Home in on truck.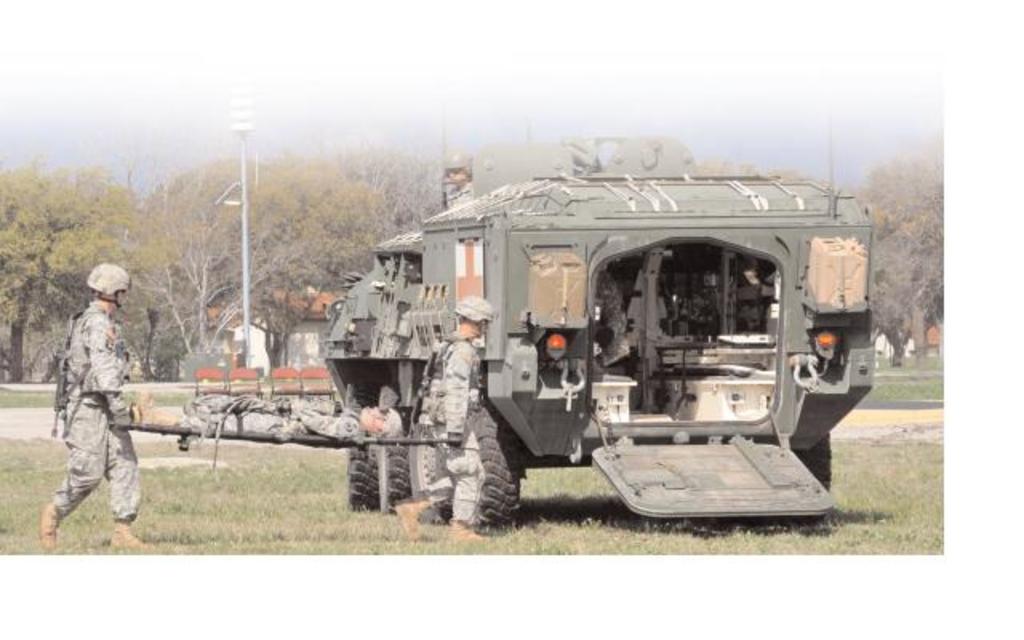
Homed in at l=280, t=157, r=861, b=522.
